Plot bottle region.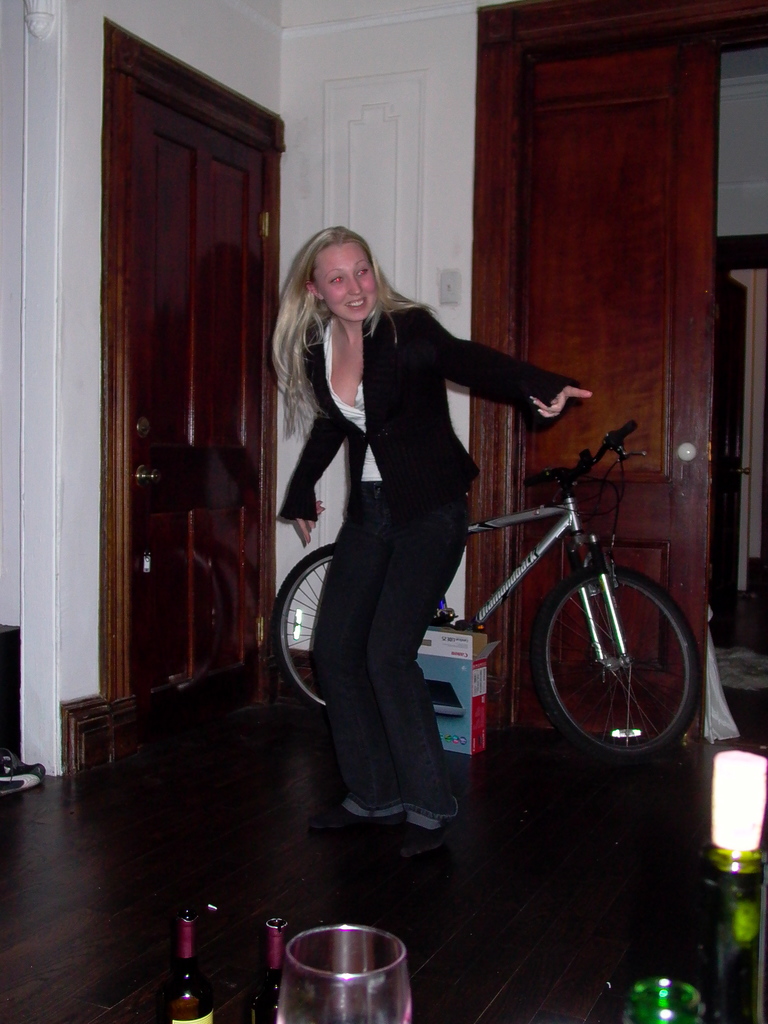
Plotted at l=148, t=902, r=218, b=1005.
